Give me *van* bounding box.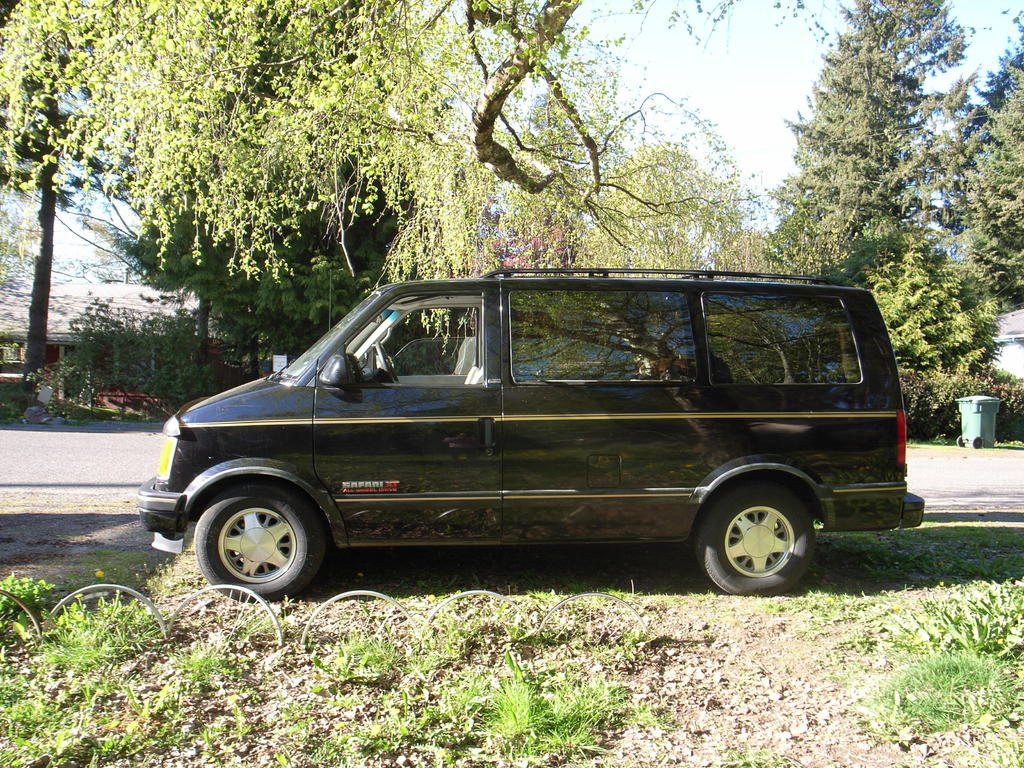
133:264:924:596.
